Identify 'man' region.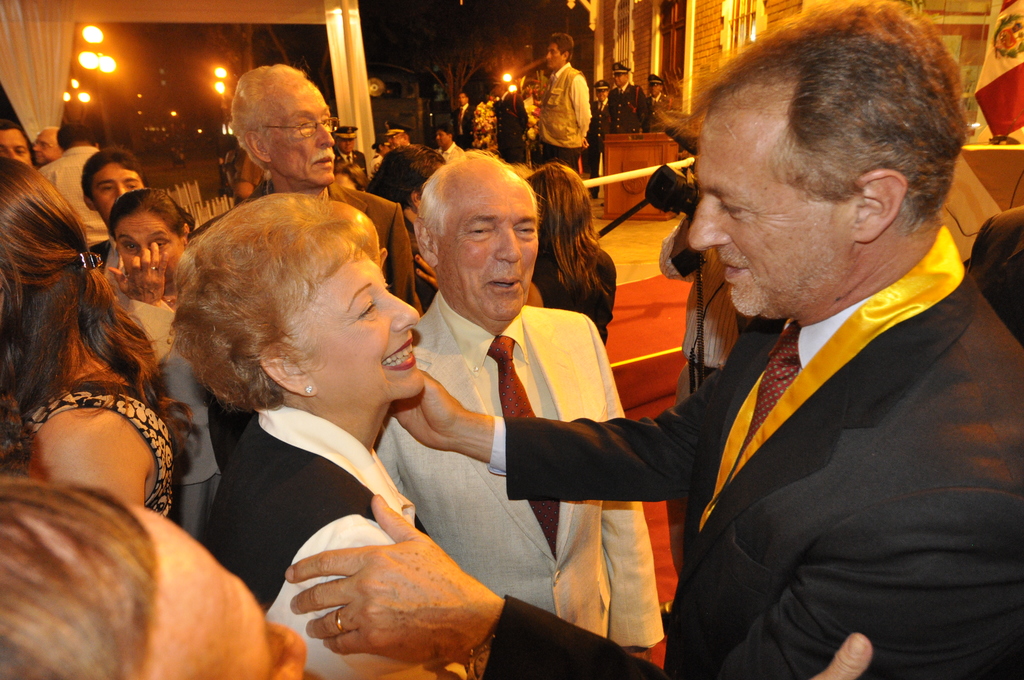
Region: BBox(655, 205, 753, 417).
